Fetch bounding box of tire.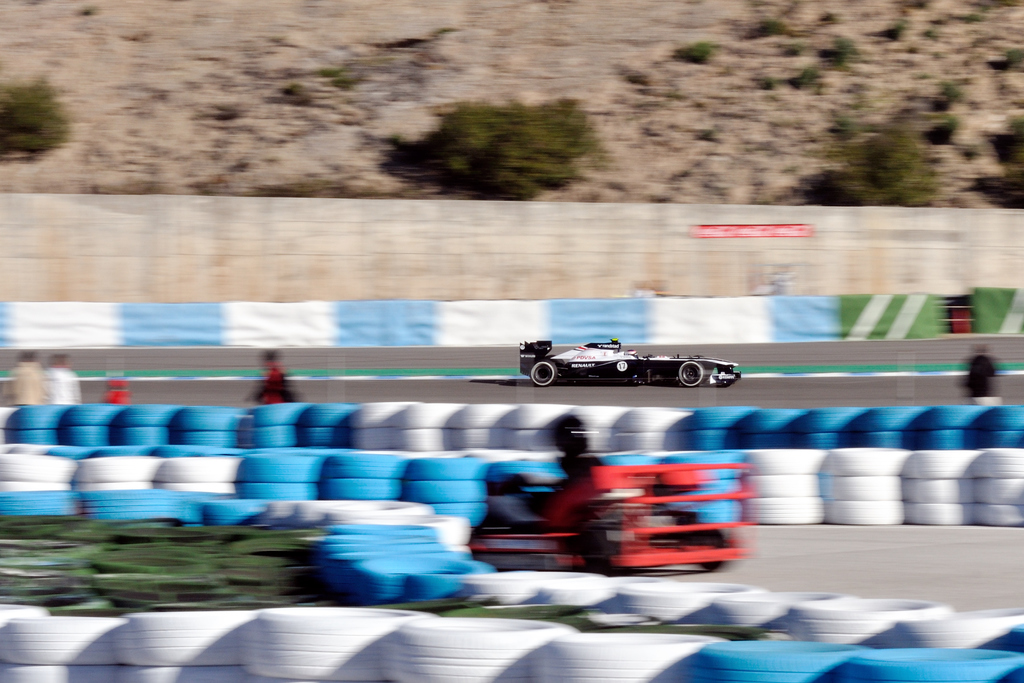
Bbox: box(465, 565, 559, 609).
